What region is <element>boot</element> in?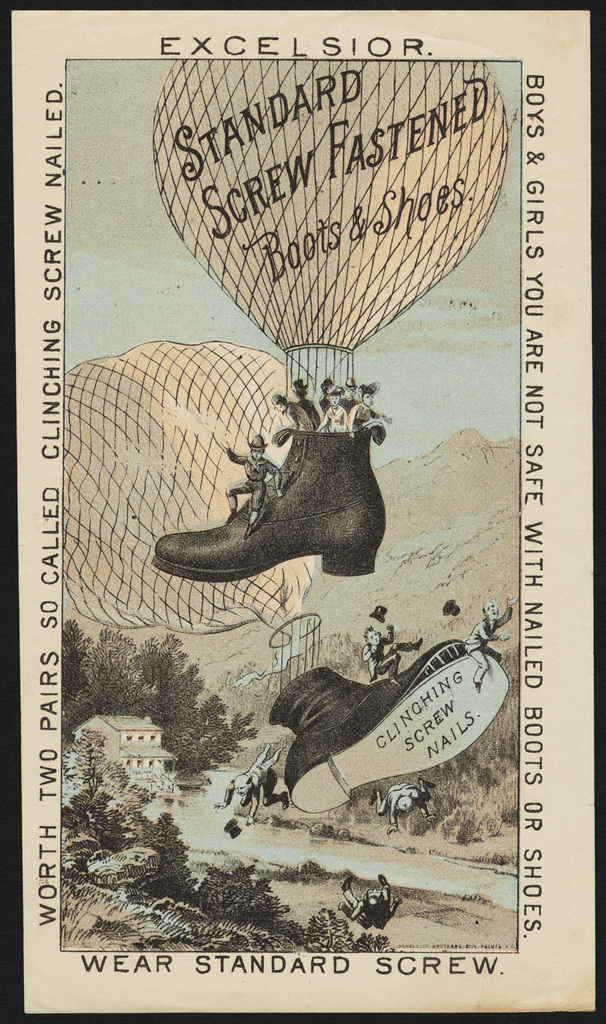
x1=264 y1=638 x2=509 y2=814.
